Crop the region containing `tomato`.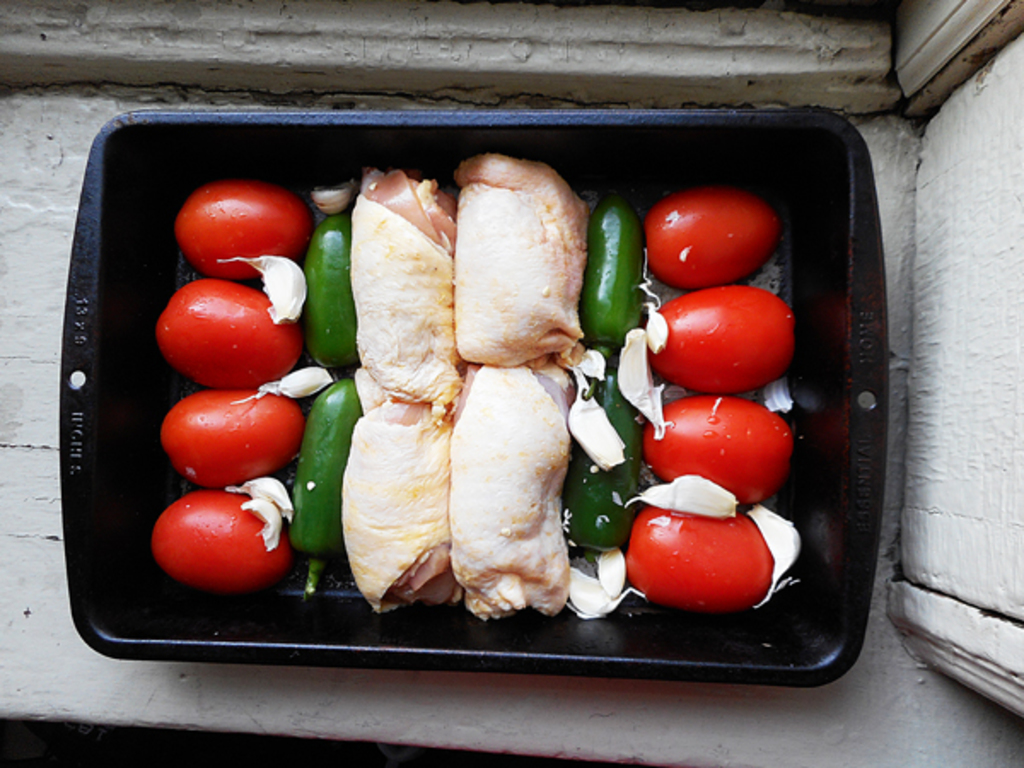
Crop region: 154:490:288:596.
